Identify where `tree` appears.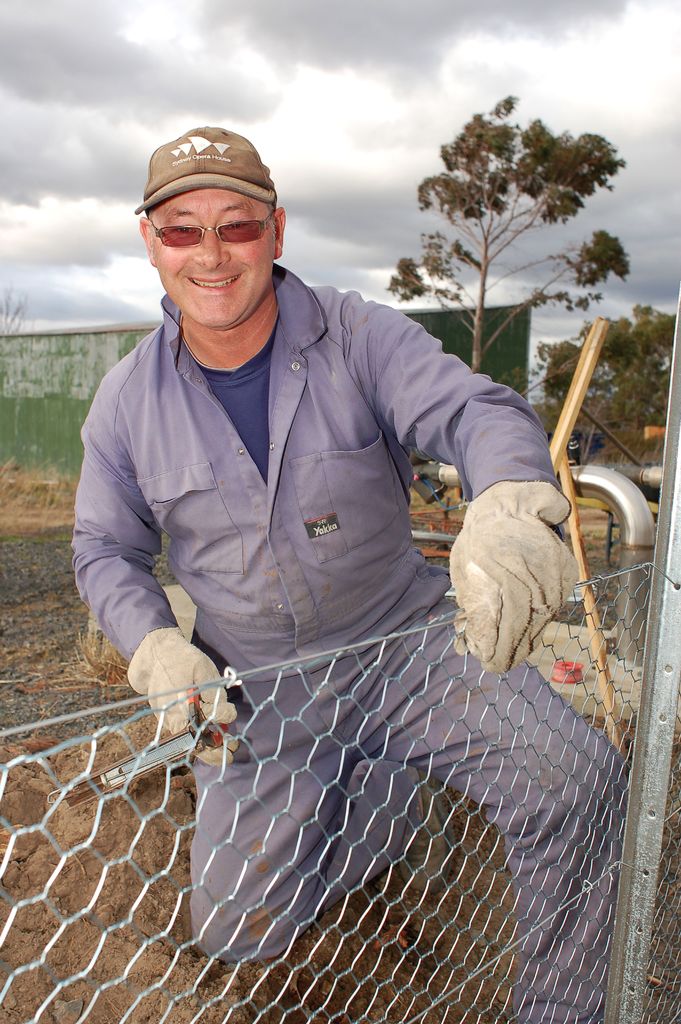
Appears at BBox(381, 73, 640, 354).
